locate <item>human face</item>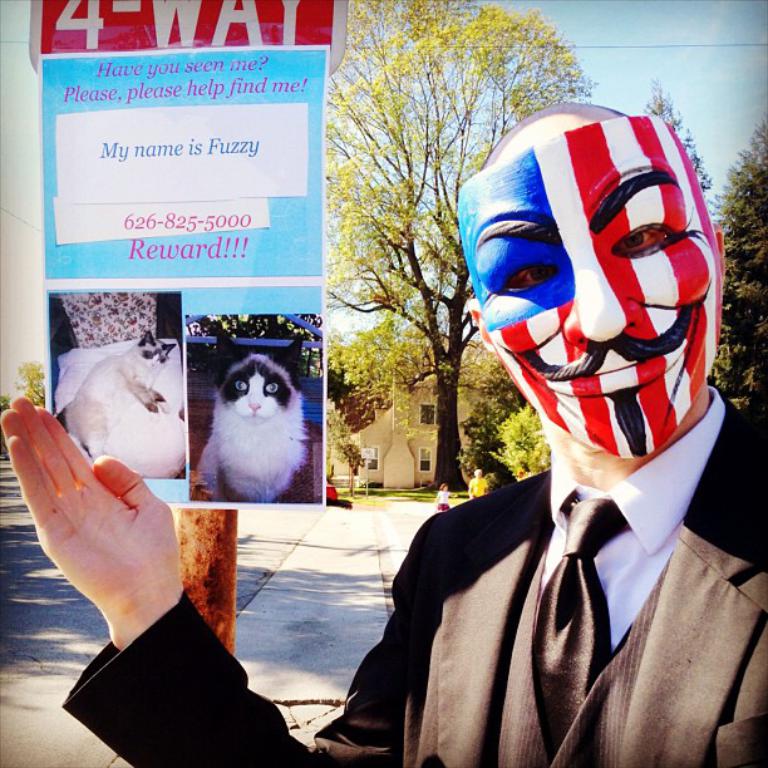
(458, 115, 723, 462)
